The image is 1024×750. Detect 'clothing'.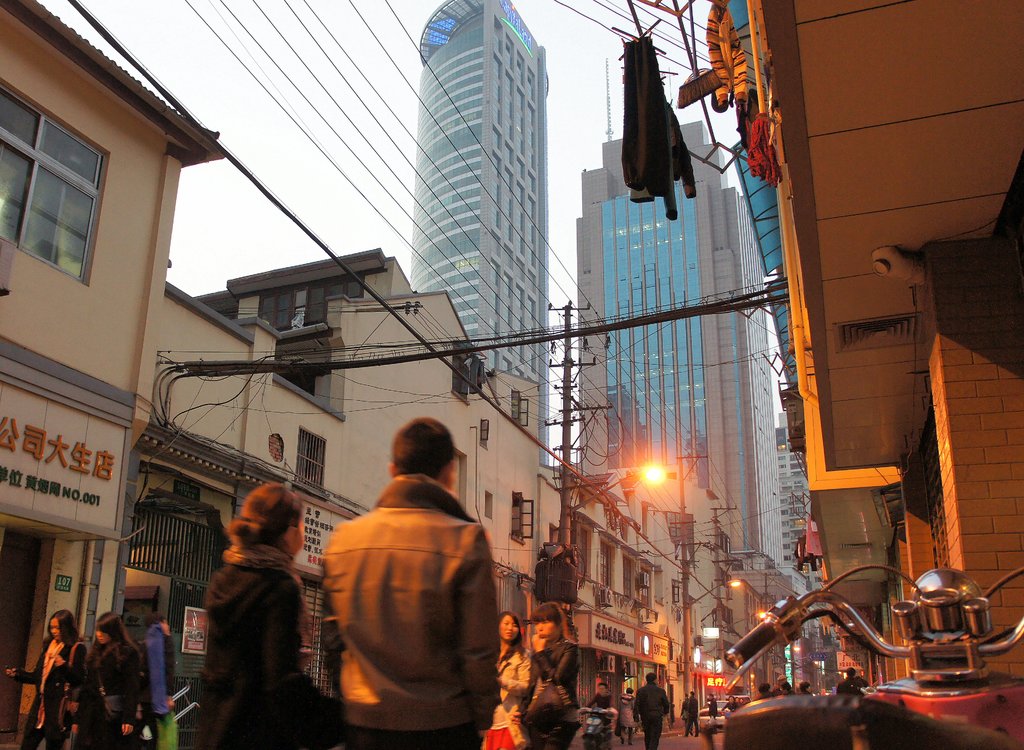
Detection: <region>803, 514, 826, 554</region>.
